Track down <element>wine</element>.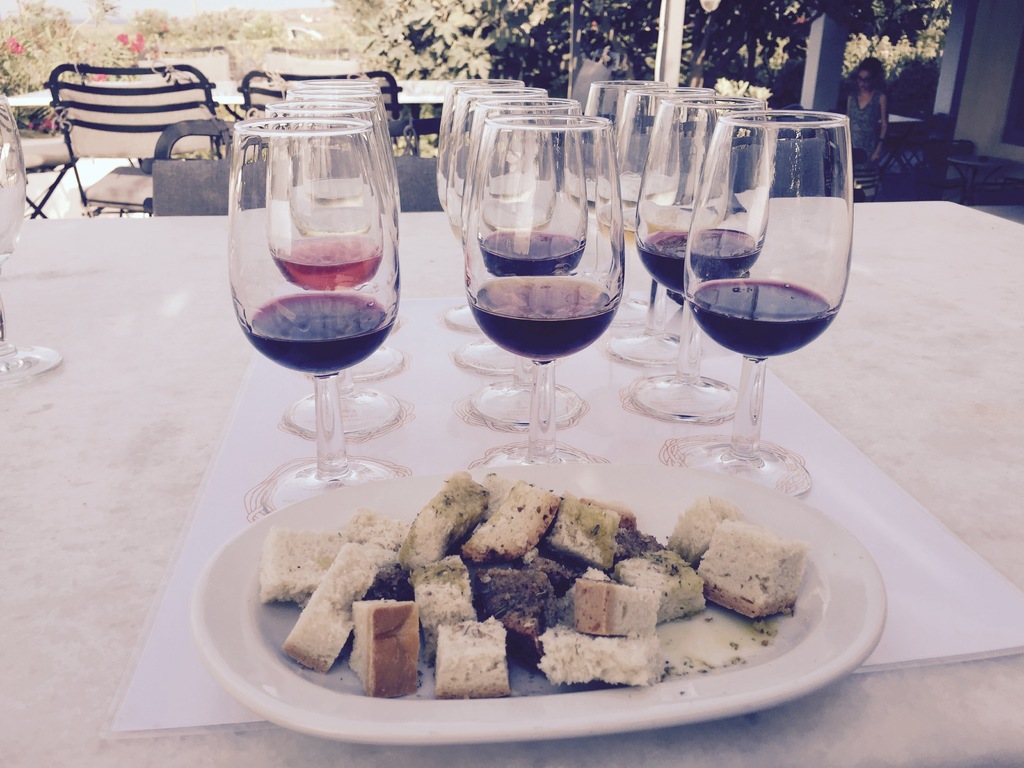
Tracked to {"x1": 308, "y1": 184, "x2": 362, "y2": 204}.
